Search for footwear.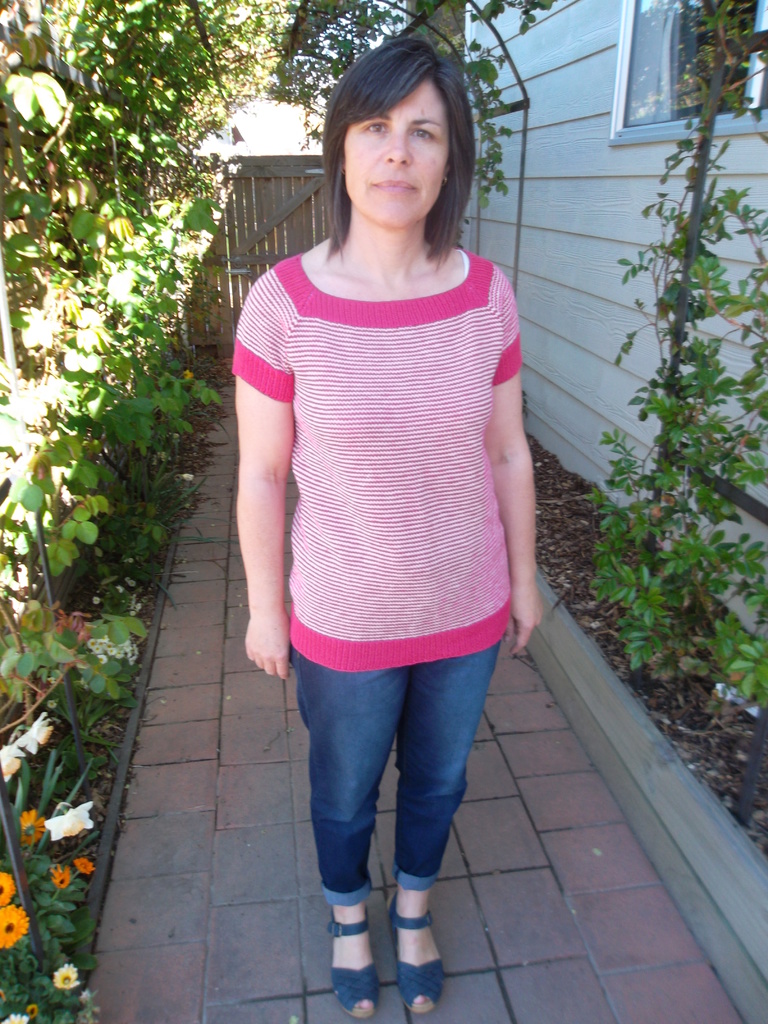
Found at bbox(384, 890, 445, 1012).
